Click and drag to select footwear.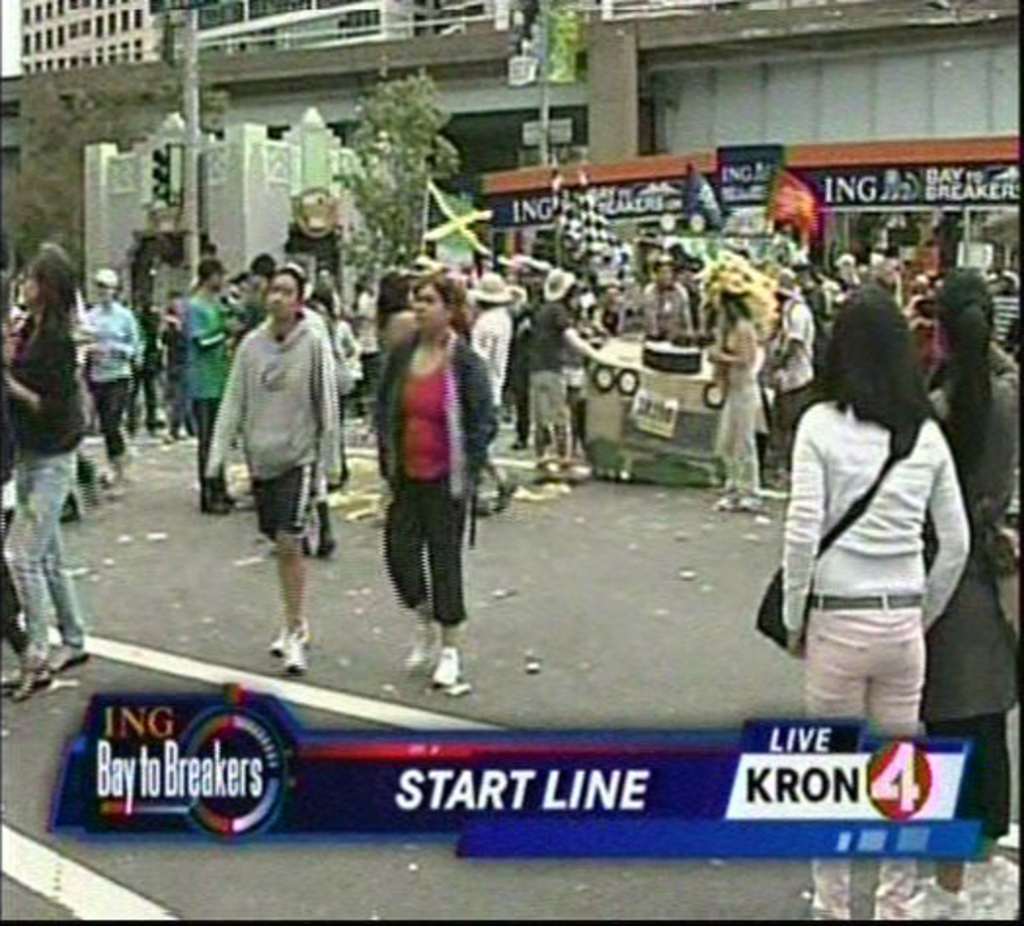
Selection: (left=404, top=624, right=437, bottom=676).
